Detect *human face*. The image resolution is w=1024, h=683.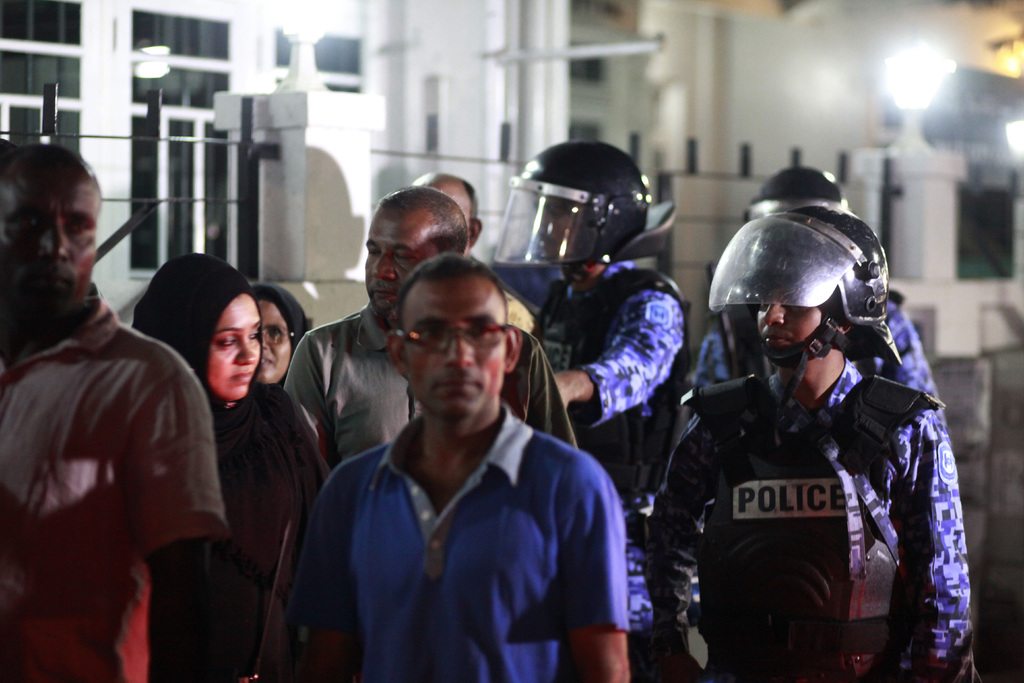
259:300:291:384.
